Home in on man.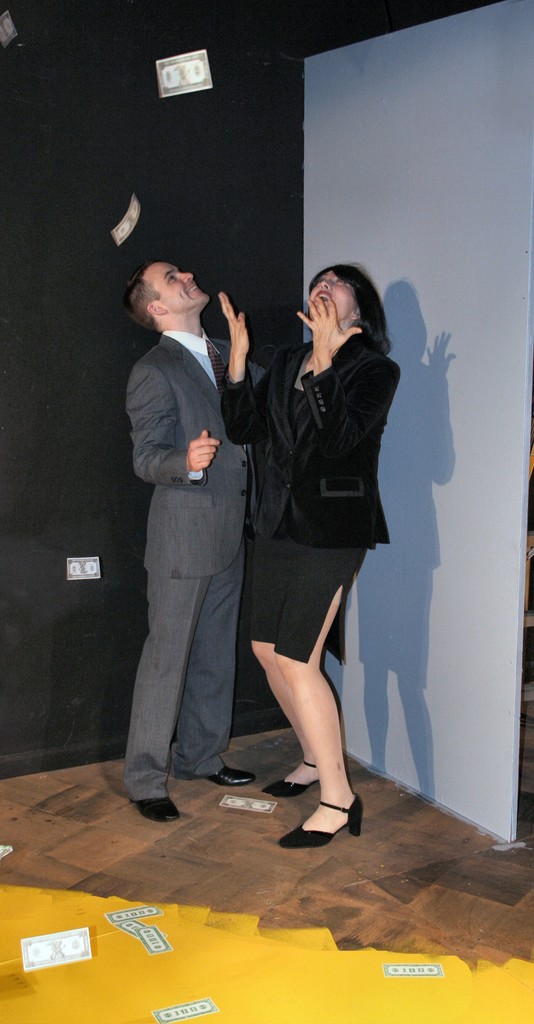
Homed in at BBox(117, 210, 270, 818).
